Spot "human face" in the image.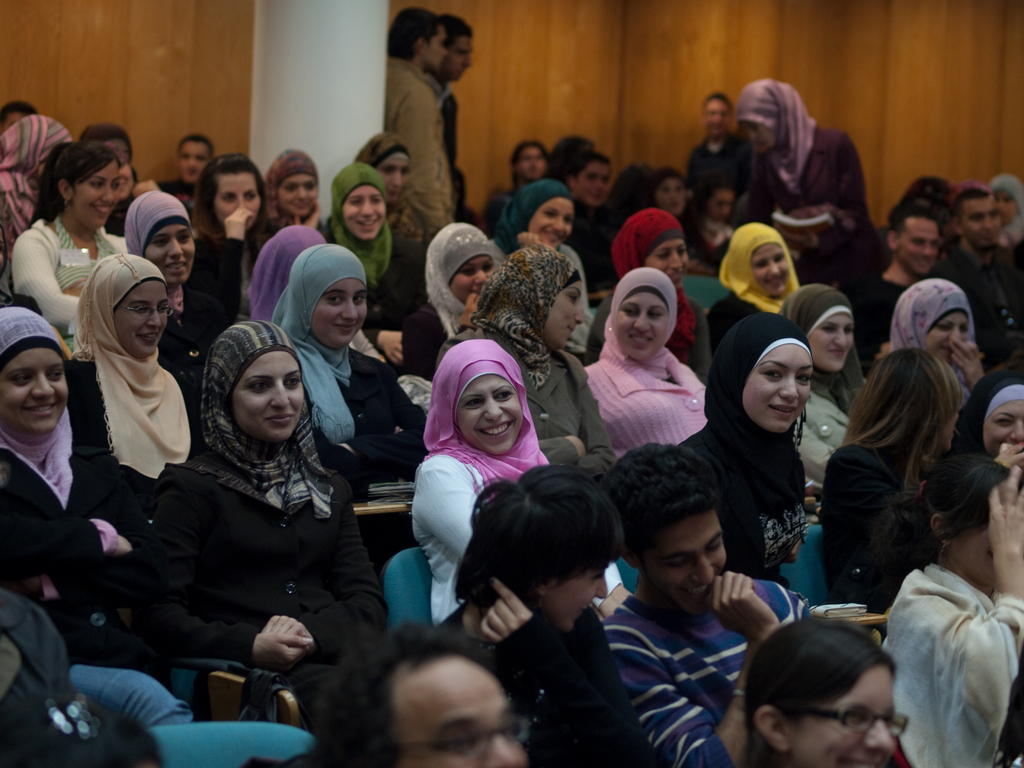
"human face" found at (x1=0, y1=348, x2=65, y2=436).
